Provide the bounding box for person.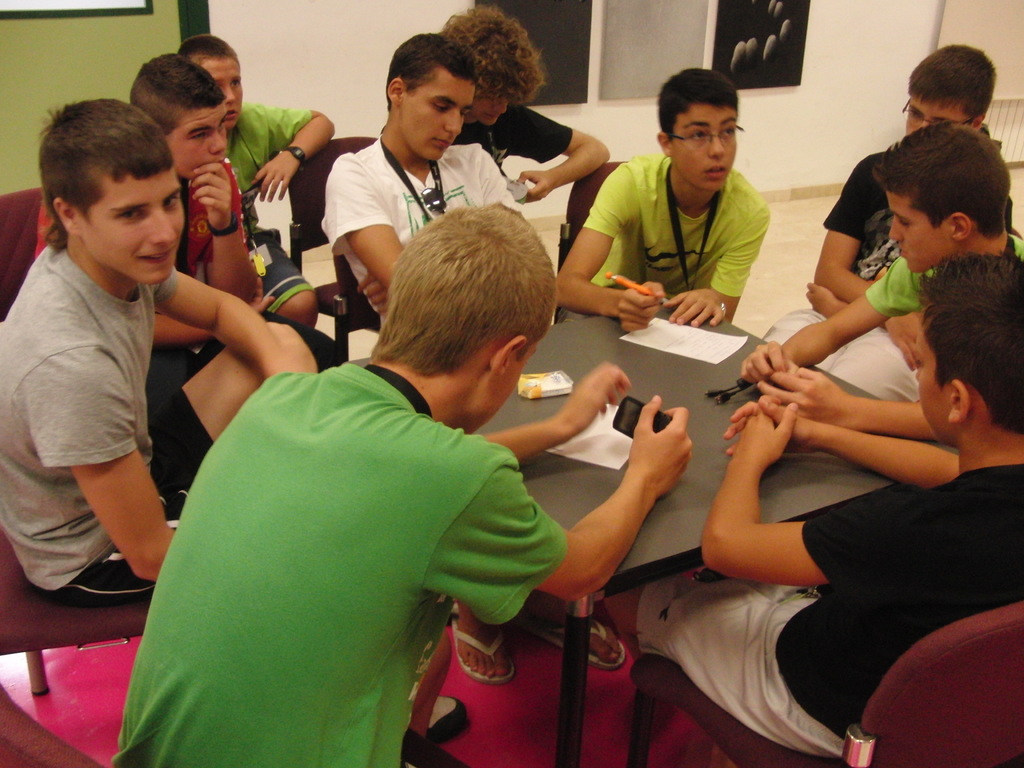
[left=319, top=39, right=518, bottom=326].
